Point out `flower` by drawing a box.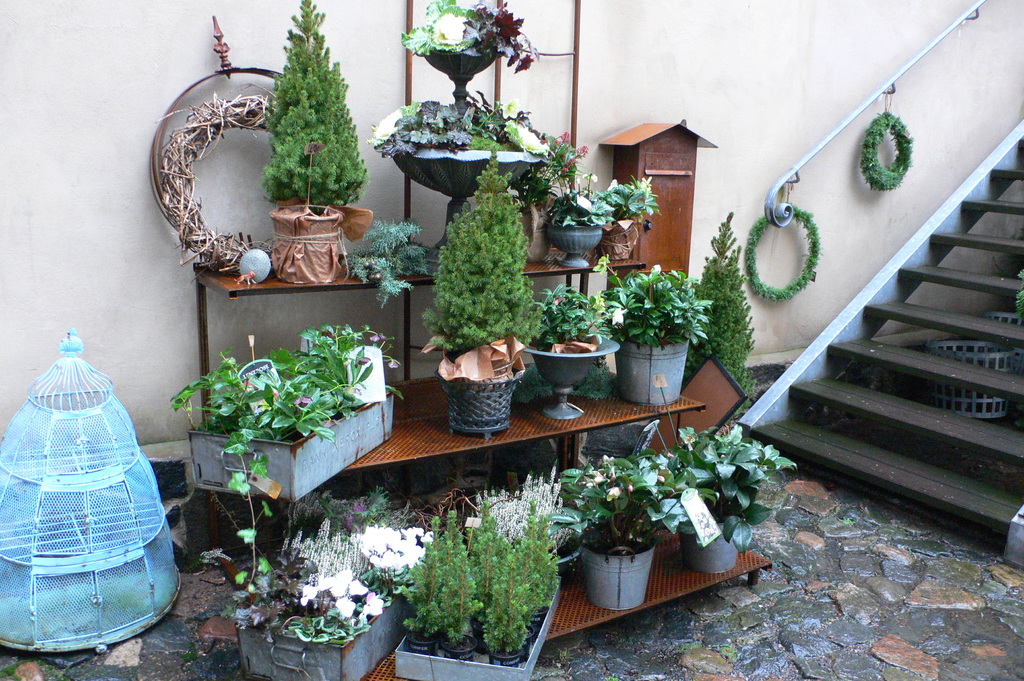
BBox(372, 109, 399, 143).
